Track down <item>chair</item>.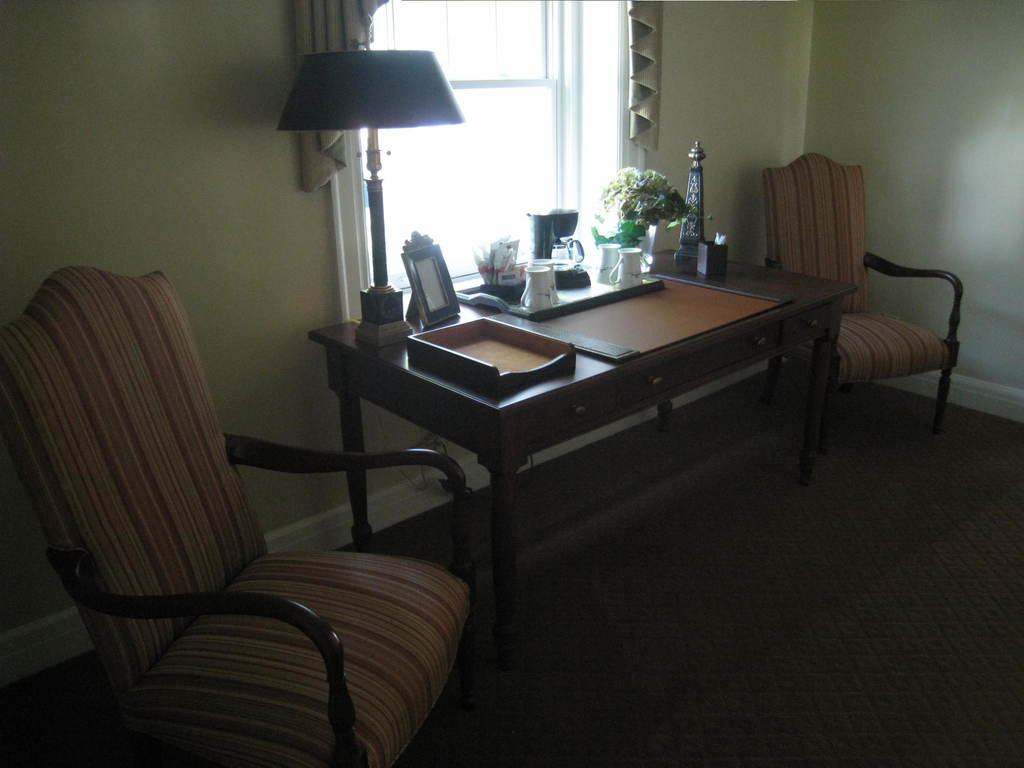
Tracked to (22,268,424,753).
